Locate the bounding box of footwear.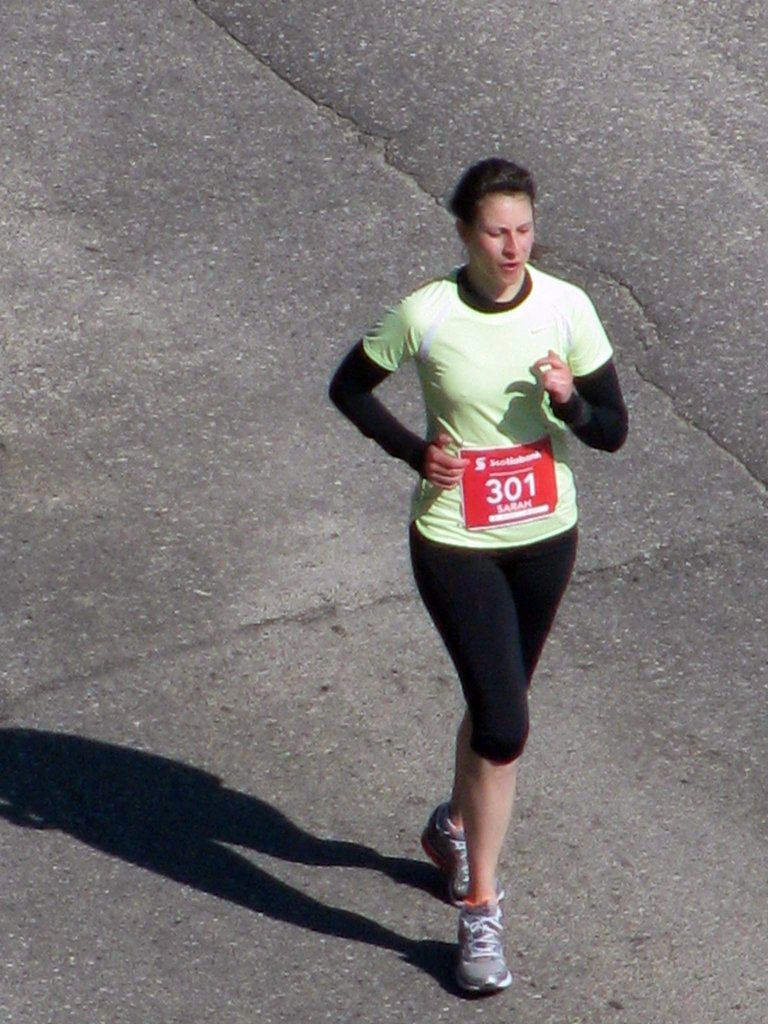
Bounding box: {"left": 449, "top": 899, "right": 513, "bottom": 998}.
